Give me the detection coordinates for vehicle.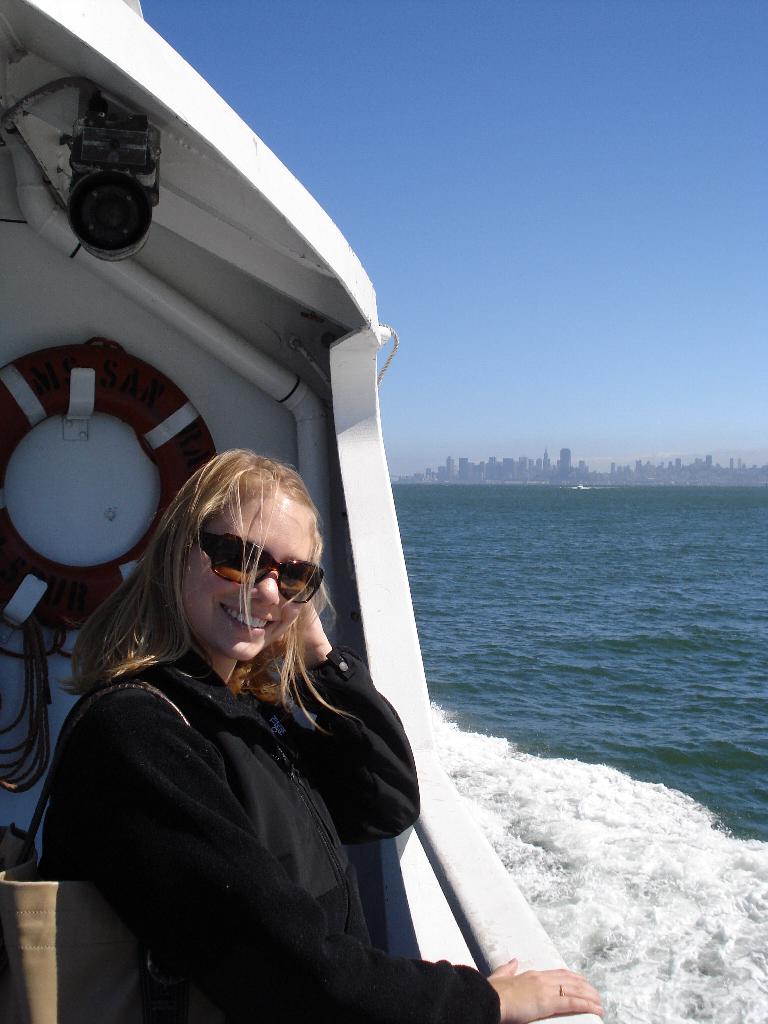
<region>0, 0, 607, 1023</region>.
